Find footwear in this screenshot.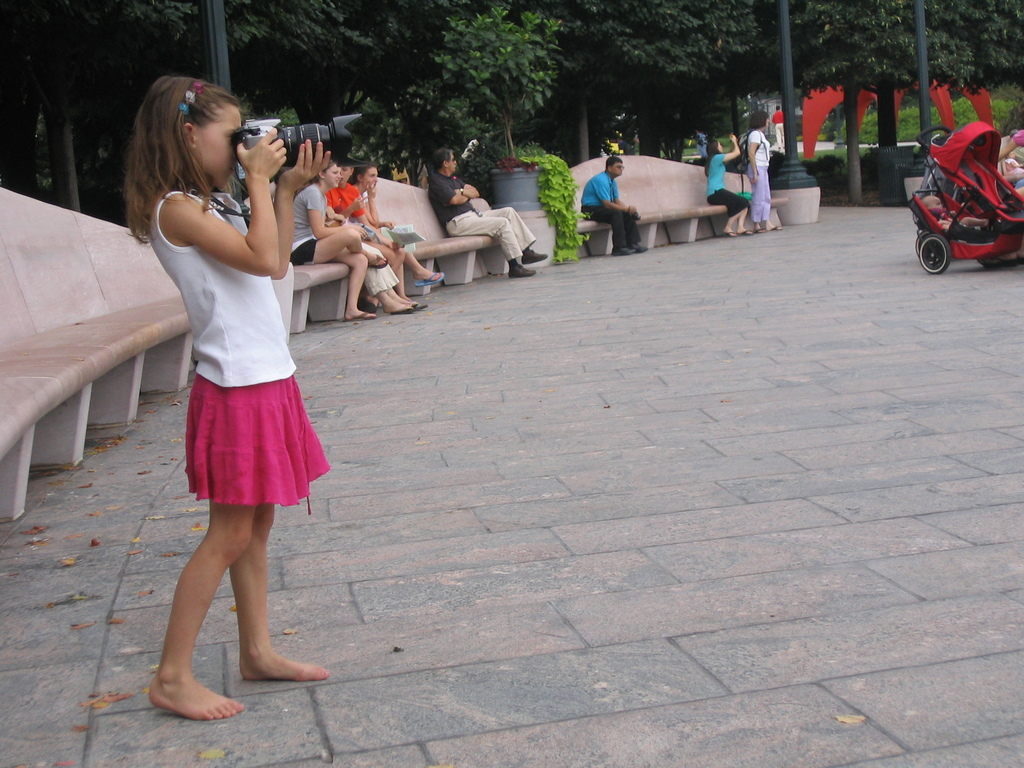
The bounding box for footwear is rect(524, 246, 546, 262).
